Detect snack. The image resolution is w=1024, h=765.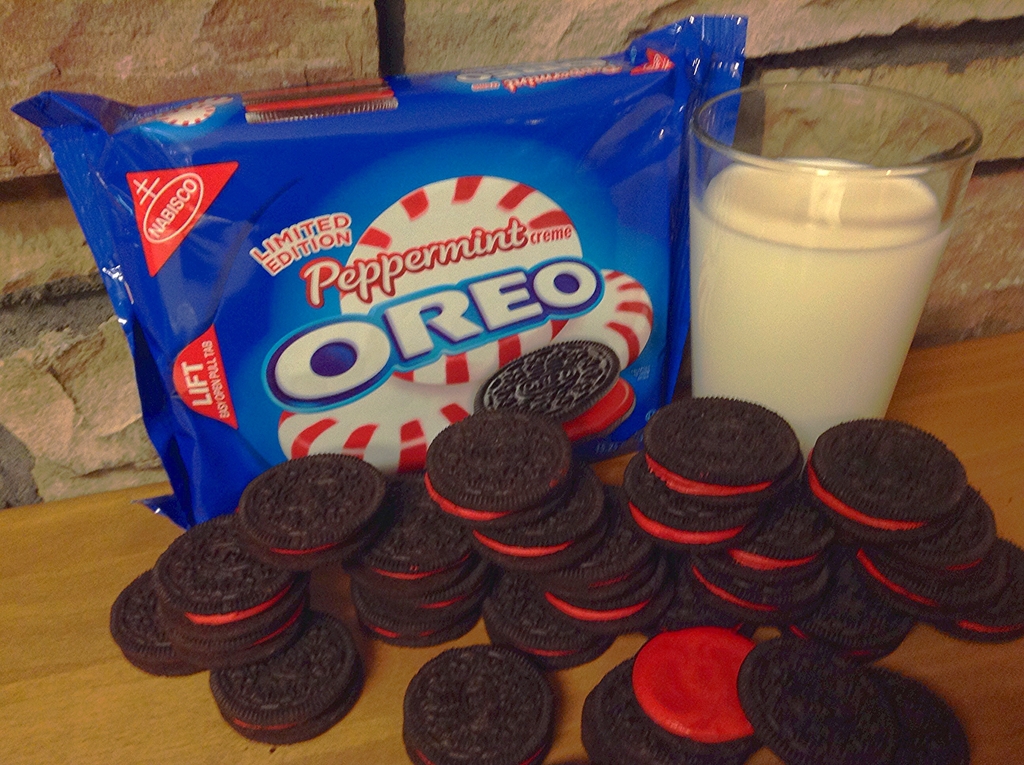
bbox(231, 455, 393, 578).
